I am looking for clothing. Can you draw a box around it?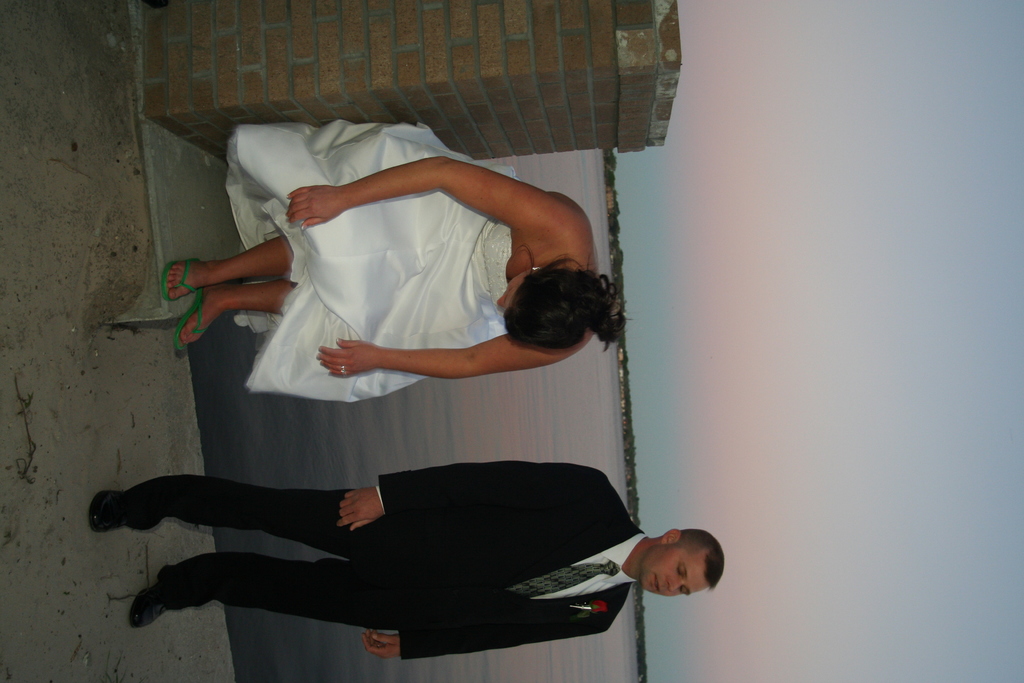
Sure, the bounding box is (131,418,700,646).
